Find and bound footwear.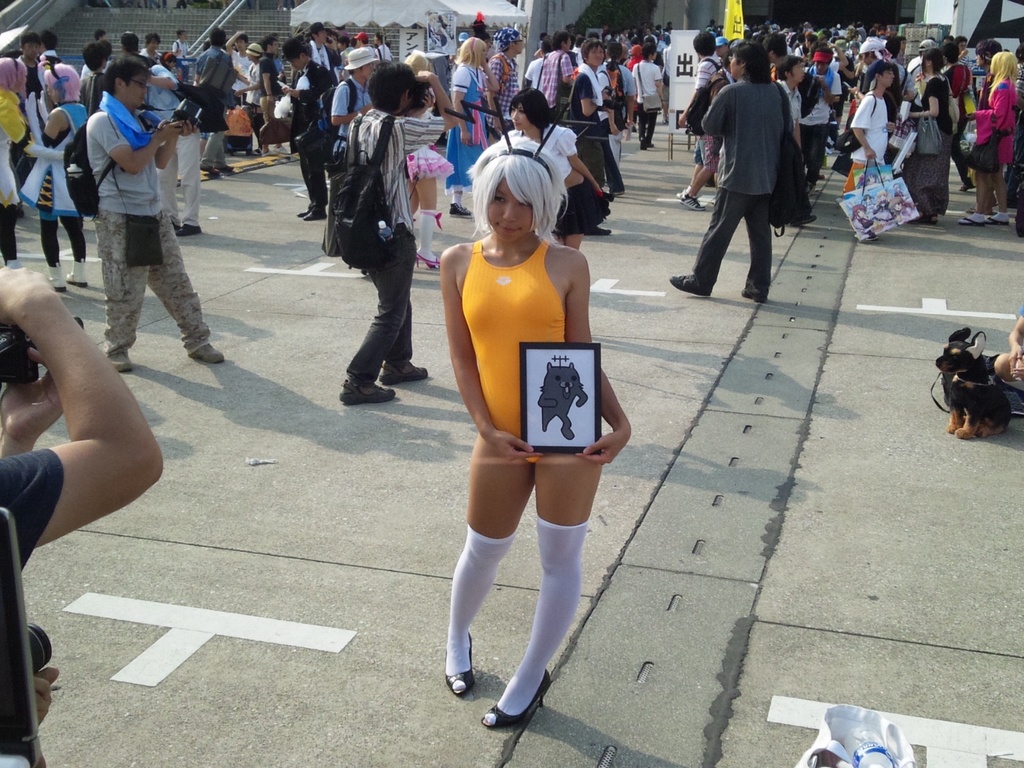
Bound: l=308, t=208, r=327, b=220.
